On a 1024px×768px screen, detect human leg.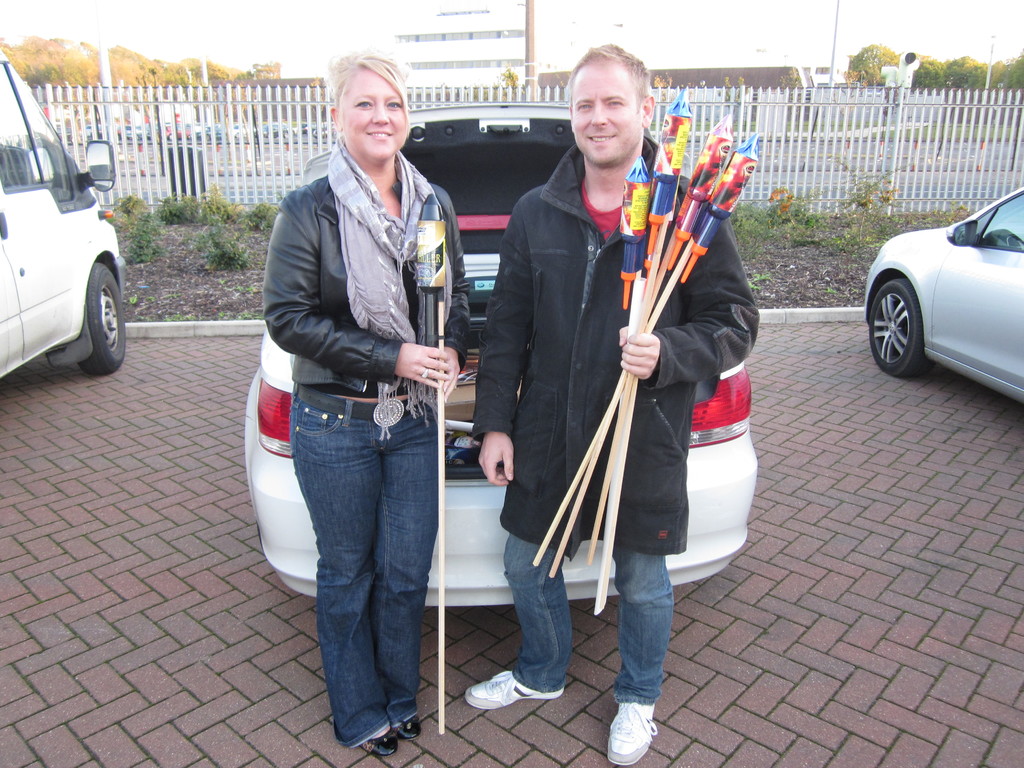
[460,384,576,711].
